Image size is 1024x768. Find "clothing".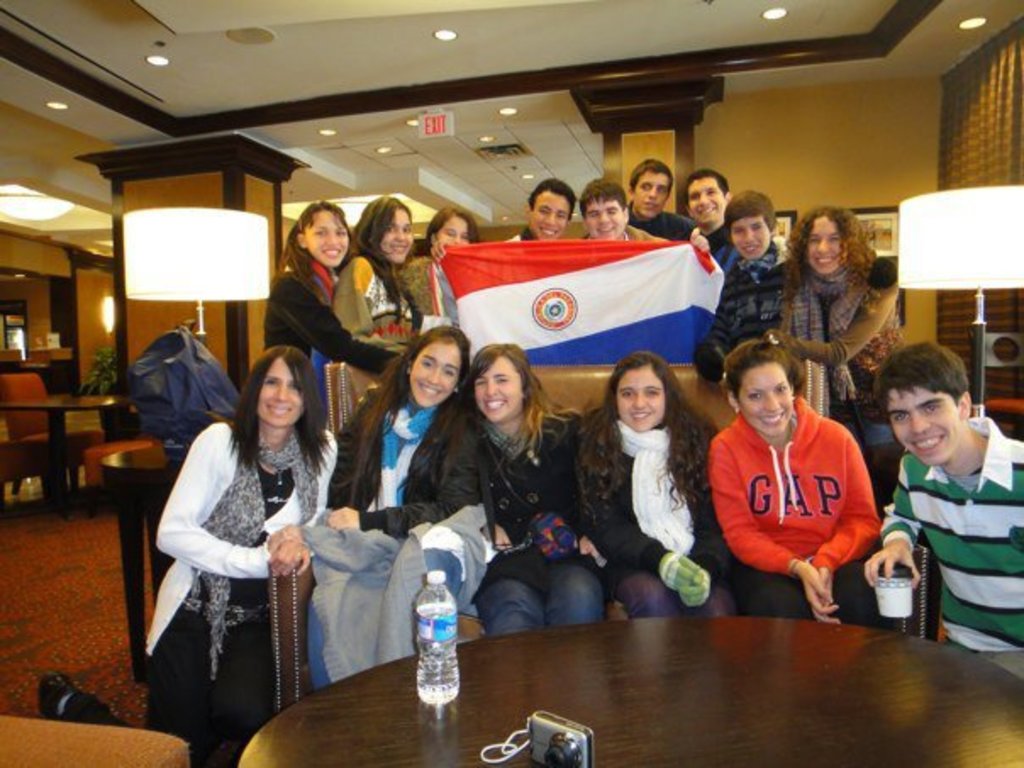
(621, 210, 709, 236).
